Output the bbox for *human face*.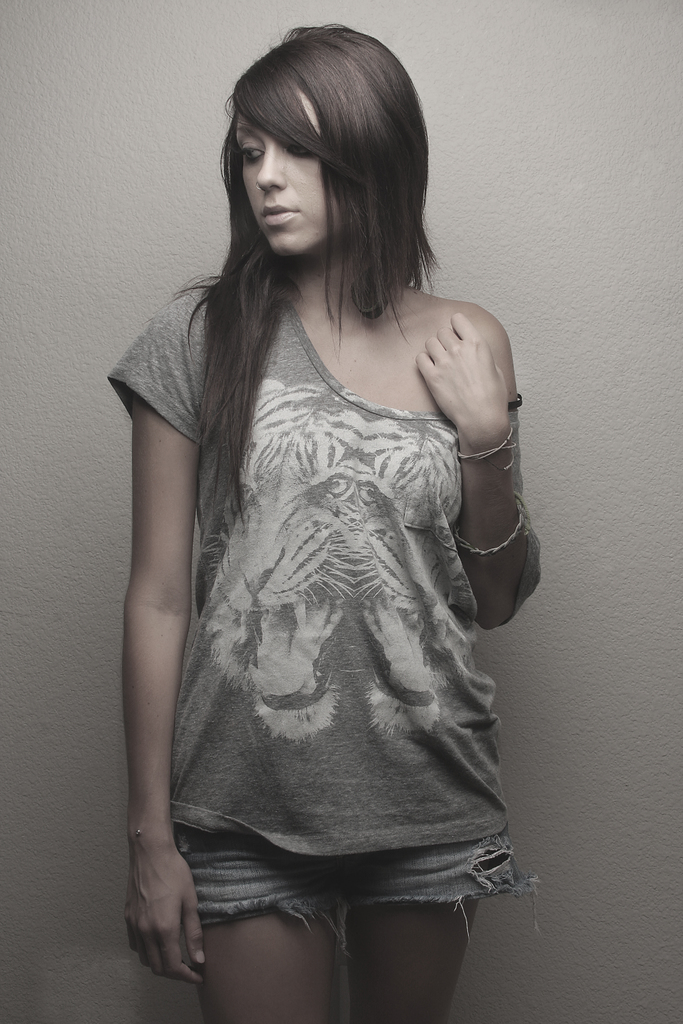
238/82/331/257.
